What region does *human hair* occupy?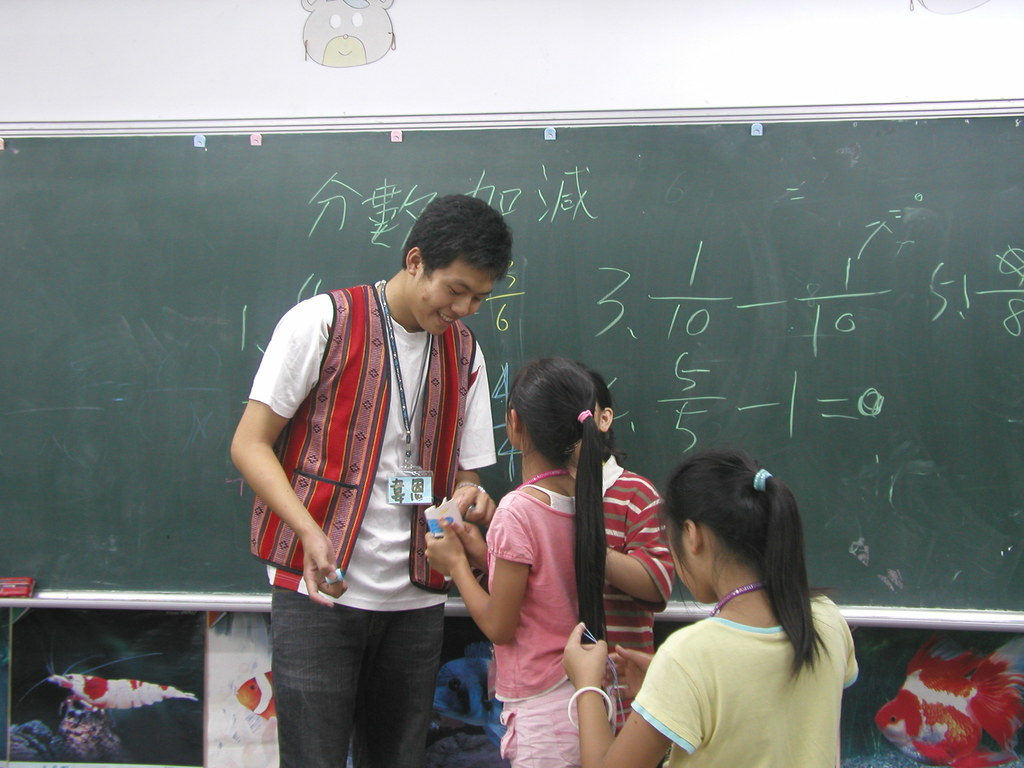
(x1=659, y1=449, x2=815, y2=644).
